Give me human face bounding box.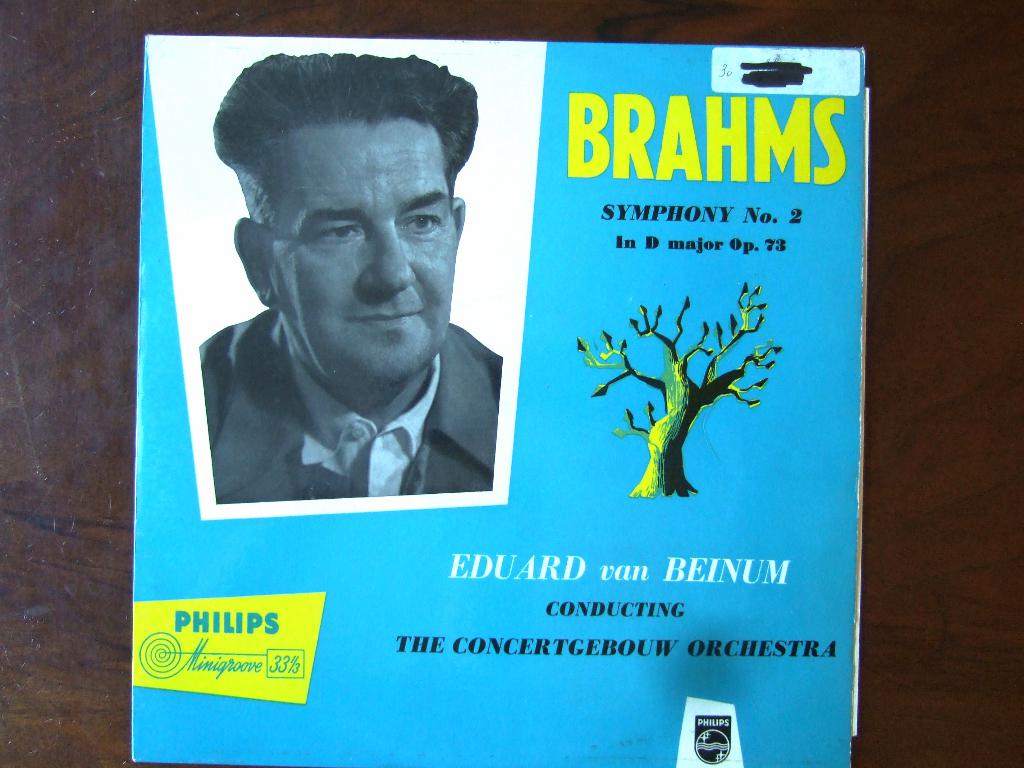
{"x1": 278, "y1": 134, "x2": 456, "y2": 381}.
